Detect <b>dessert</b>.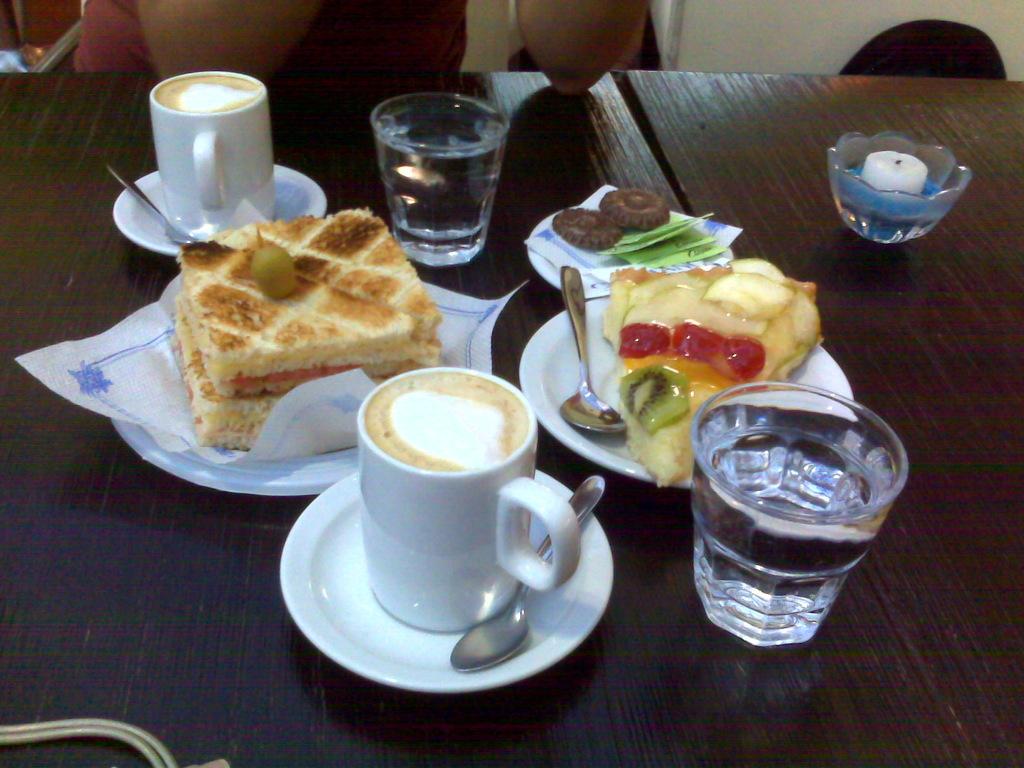
Detected at (612,264,830,482).
